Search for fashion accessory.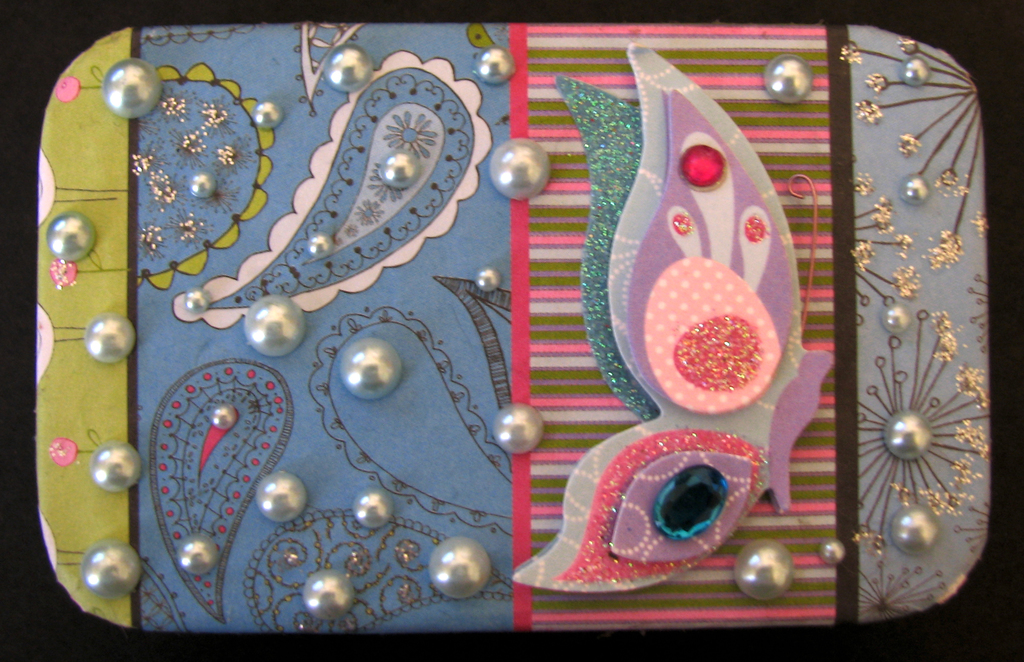
Found at x1=106, y1=58, x2=163, y2=120.
